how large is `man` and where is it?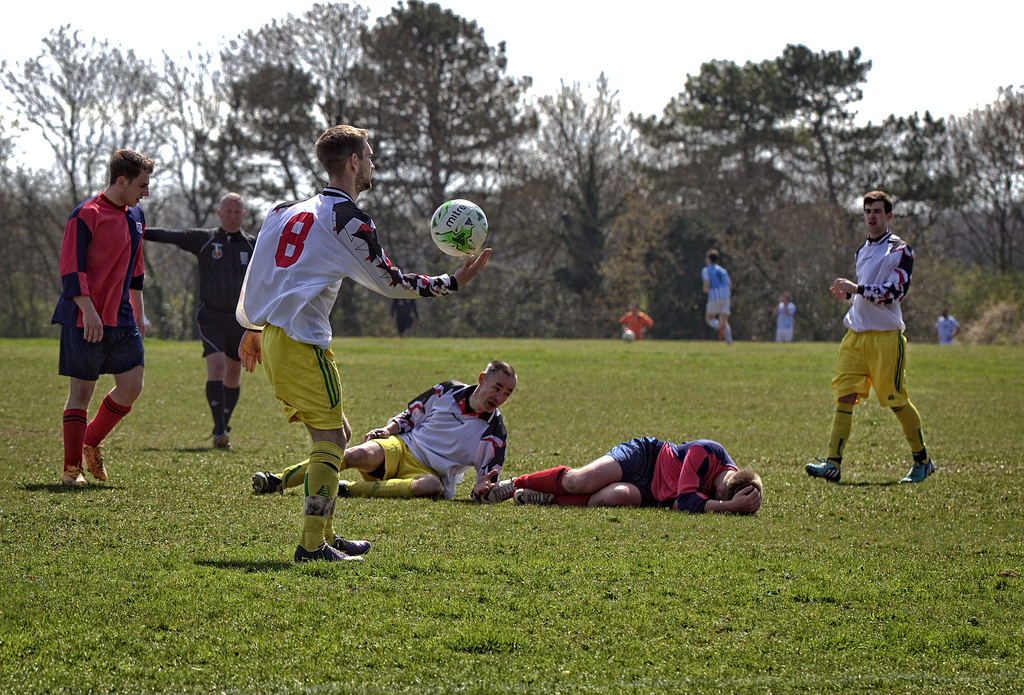
Bounding box: BBox(251, 353, 522, 499).
